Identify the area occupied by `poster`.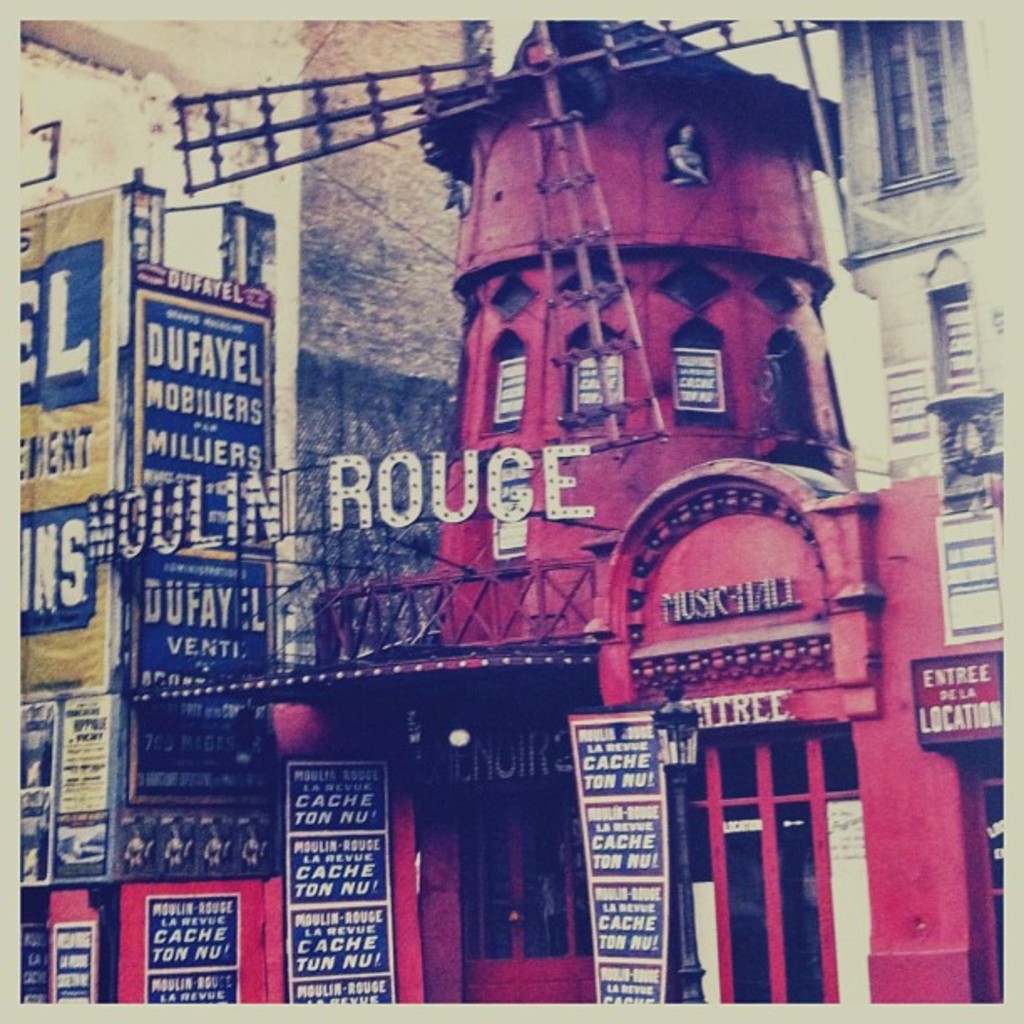
Area: 0 0 1022 1022.
